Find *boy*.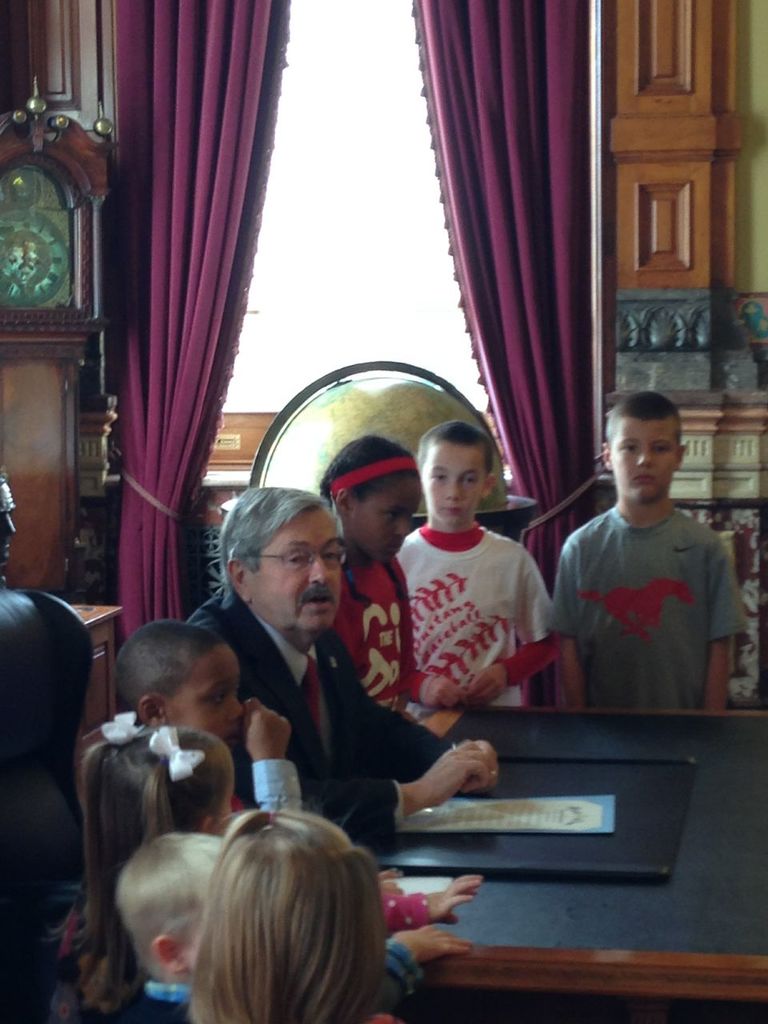
[x1=114, y1=622, x2=311, y2=810].
